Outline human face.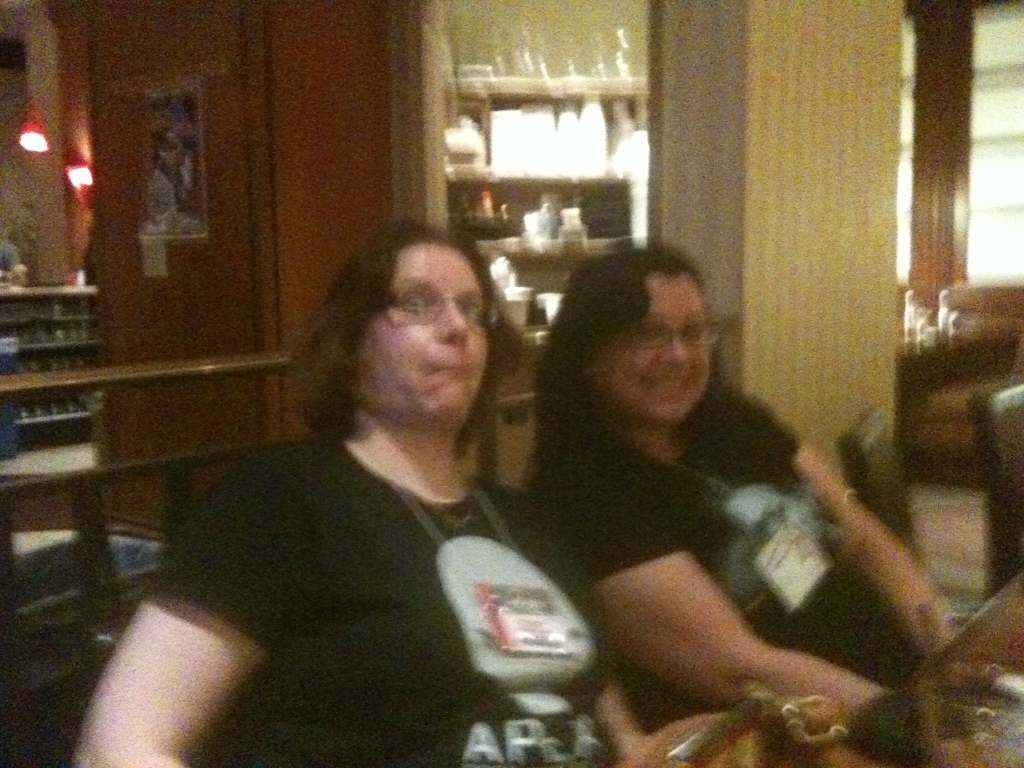
Outline: <box>587,270,714,429</box>.
